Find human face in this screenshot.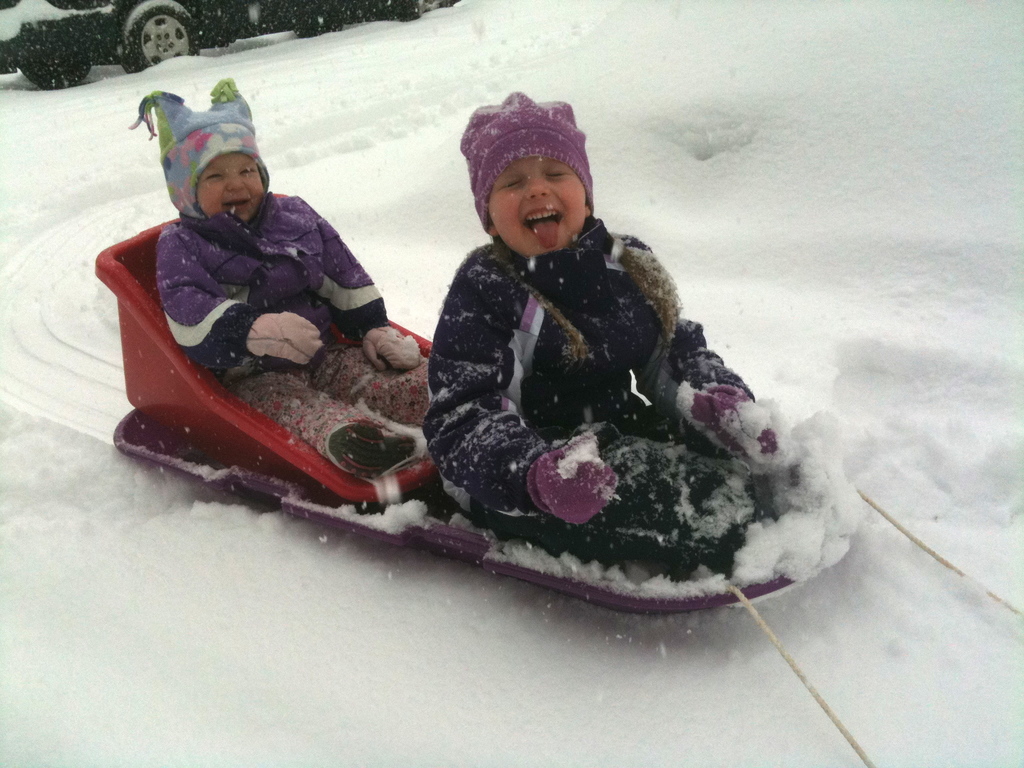
The bounding box for human face is <box>490,153,588,258</box>.
